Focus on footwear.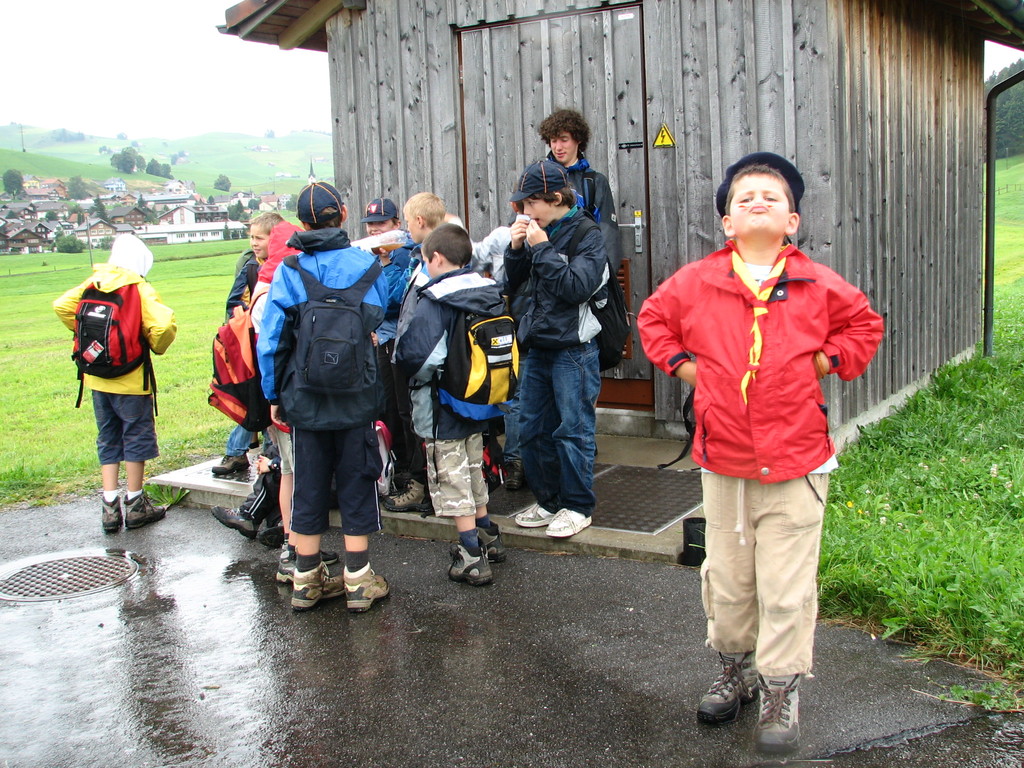
Focused at l=99, t=495, r=126, b=536.
